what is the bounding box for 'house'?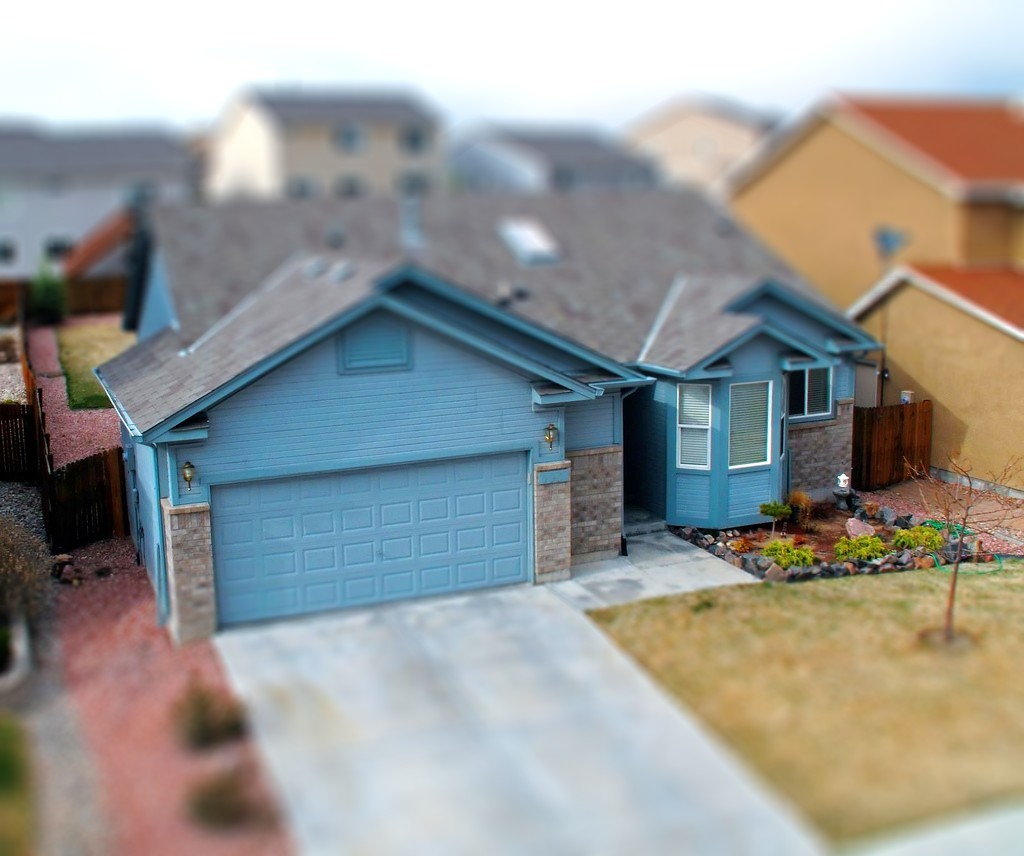
709 96 1023 503.
